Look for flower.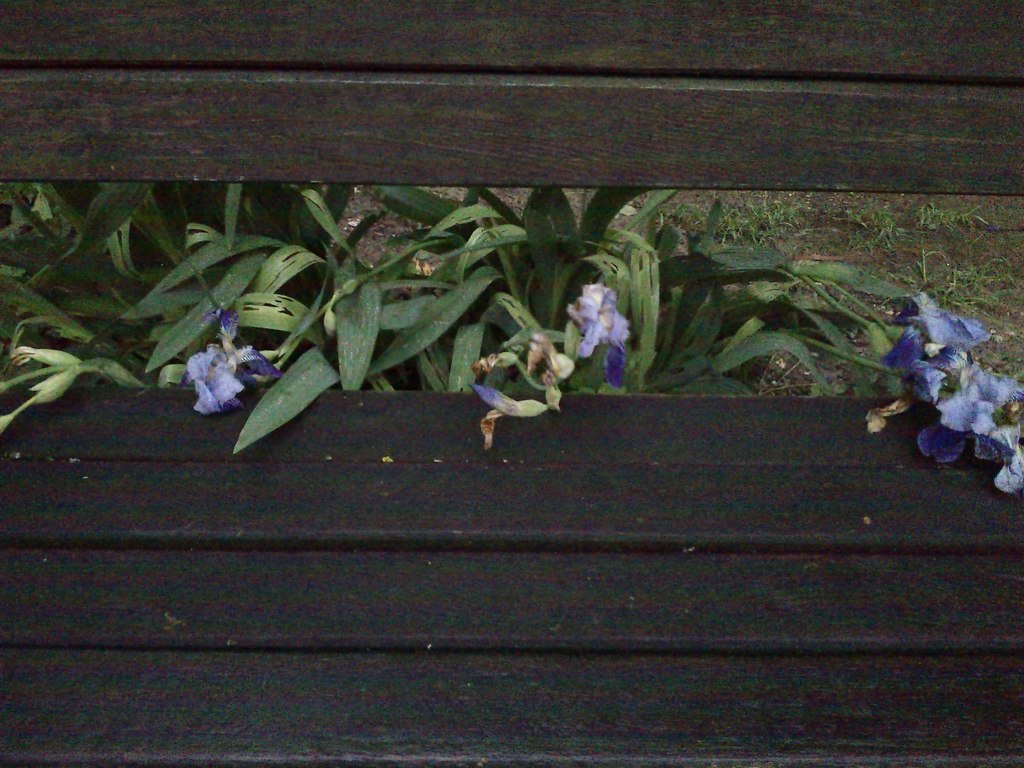
Found: 566 287 636 356.
